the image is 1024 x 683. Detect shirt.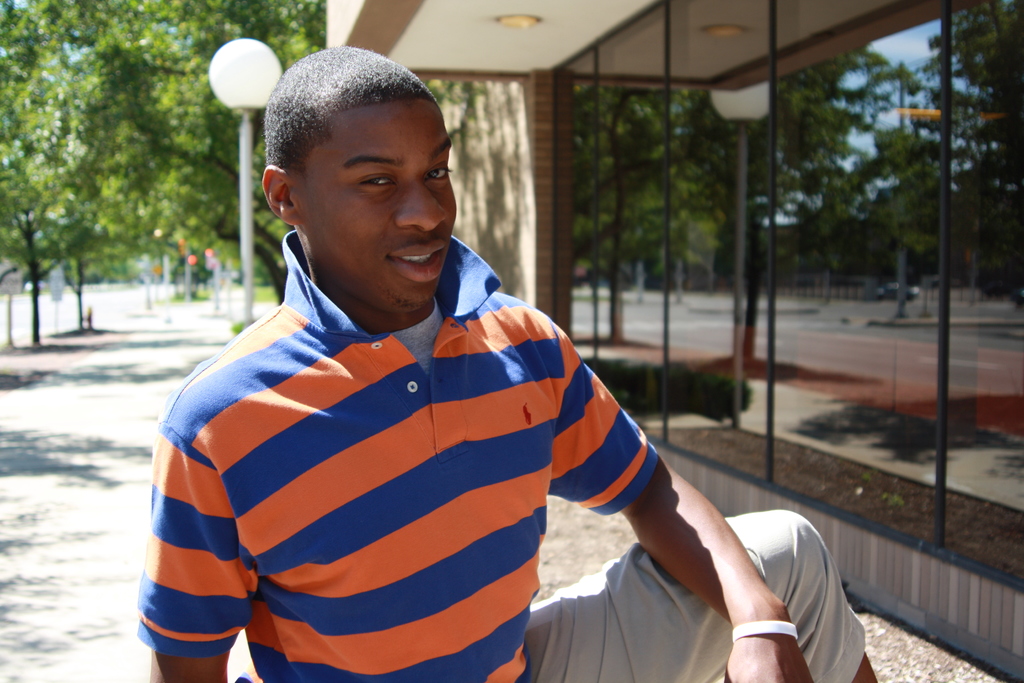
Detection: bbox(136, 231, 674, 670).
